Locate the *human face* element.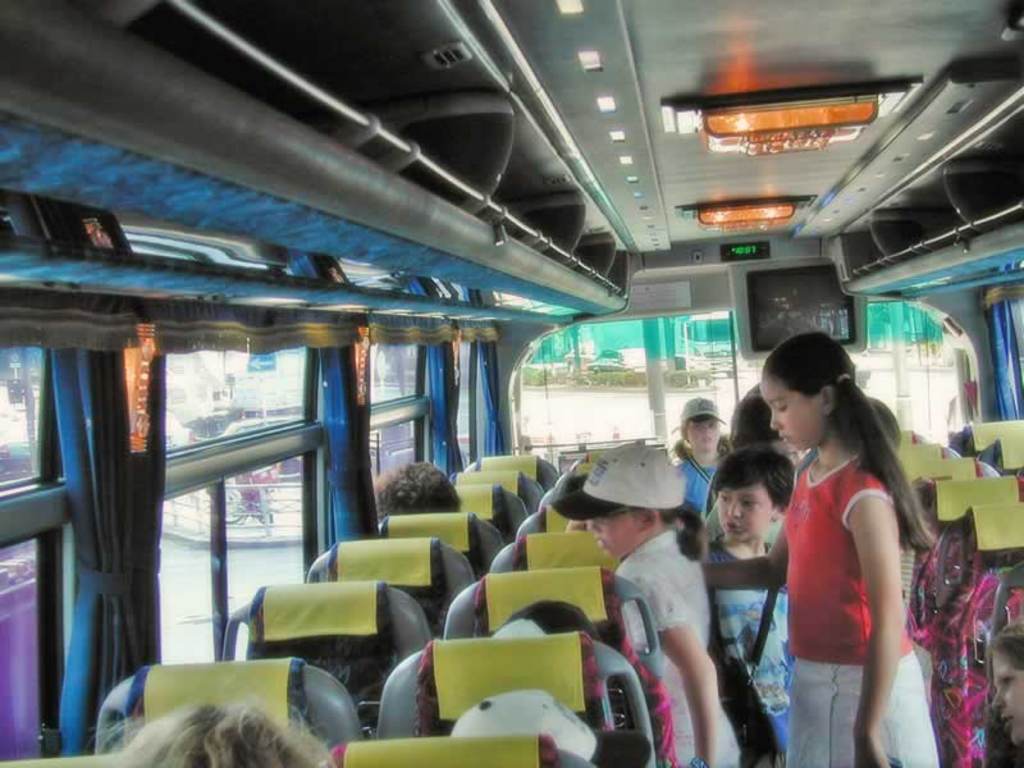
Element bbox: locate(687, 420, 719, 453).
